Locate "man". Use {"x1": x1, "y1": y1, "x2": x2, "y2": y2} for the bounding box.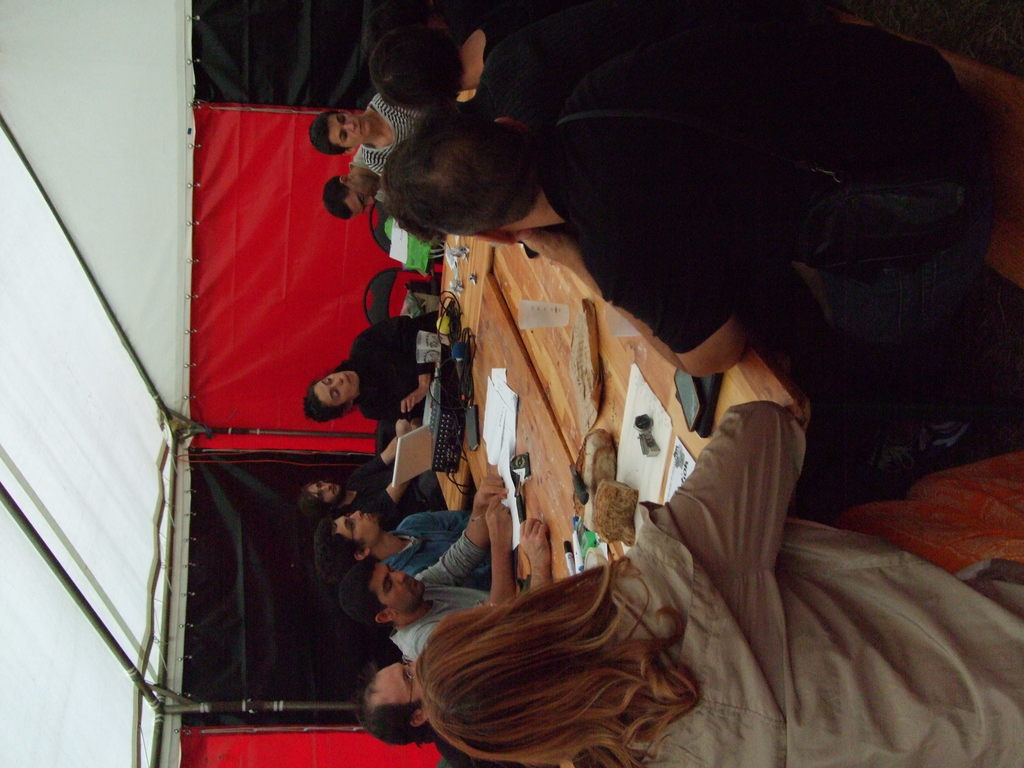
{"x1": 294, "y1": 442, "x2": 399, "y2": 517}.
